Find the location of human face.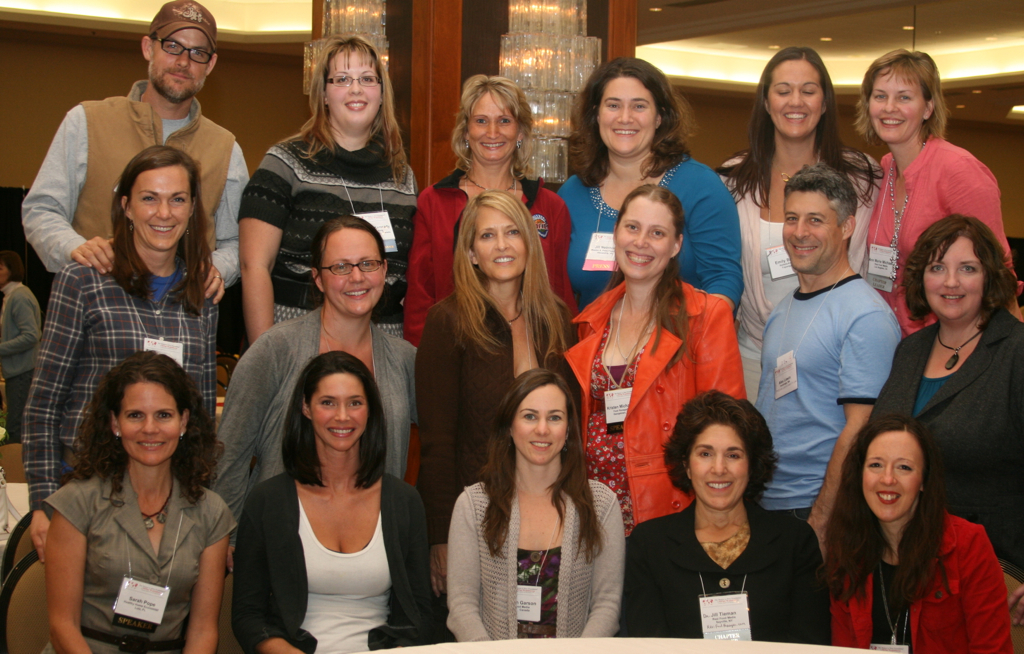
Location: <bbox>616, 203, 673, 281</bbox>.
